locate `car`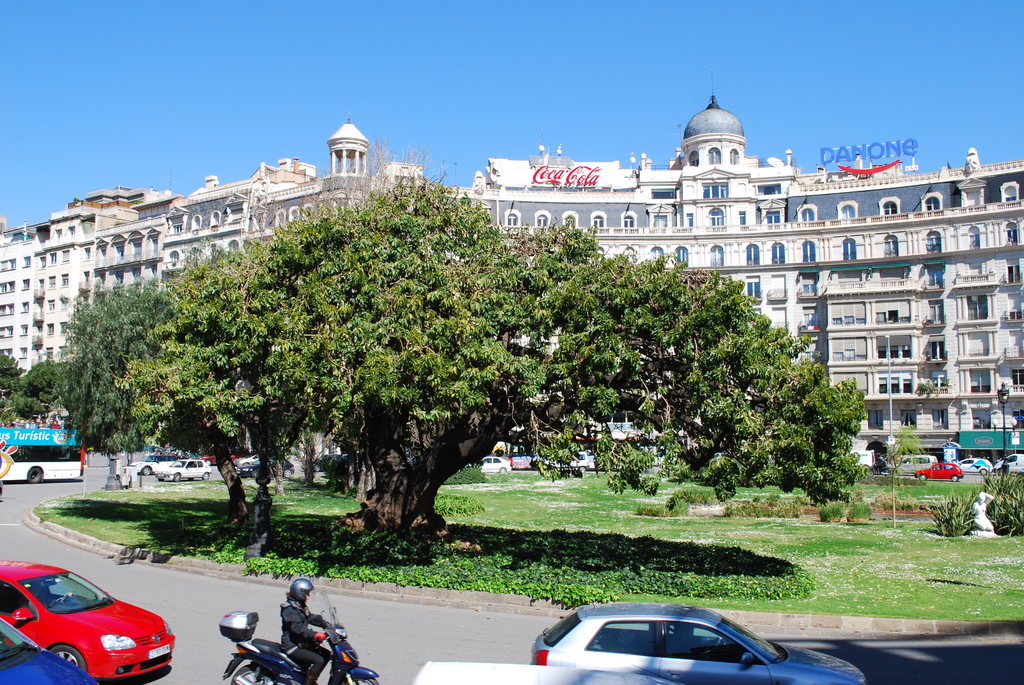
locate(568, 450, 600, 473)
